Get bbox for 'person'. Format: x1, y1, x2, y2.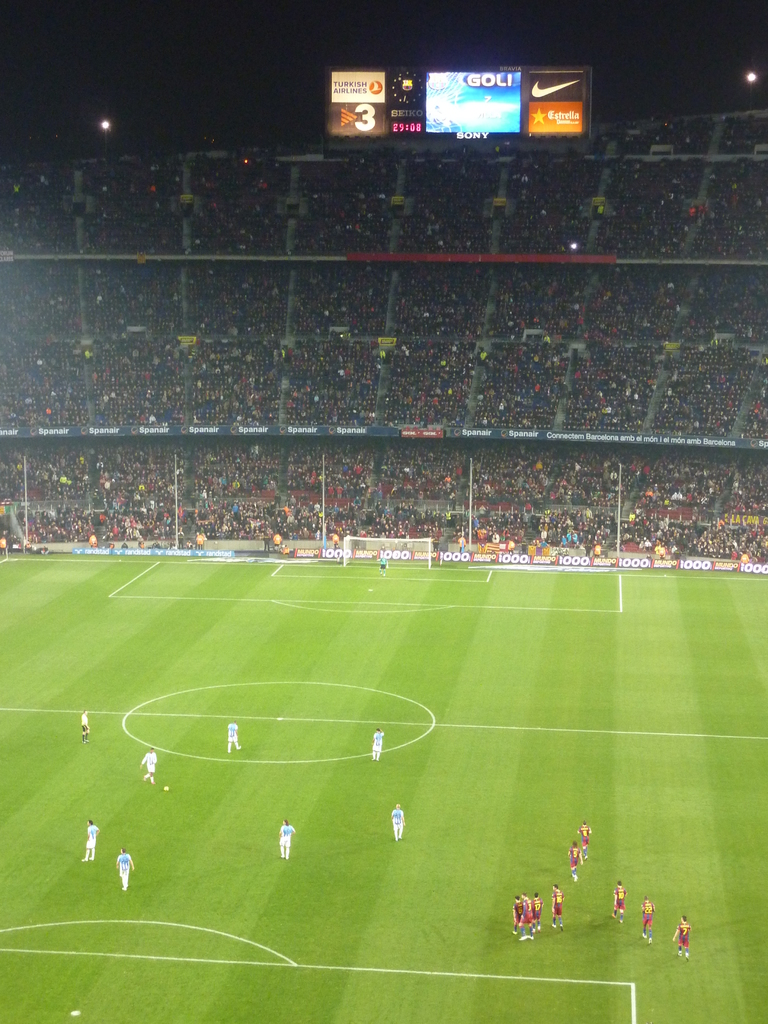
667, 913, 693, 961.
